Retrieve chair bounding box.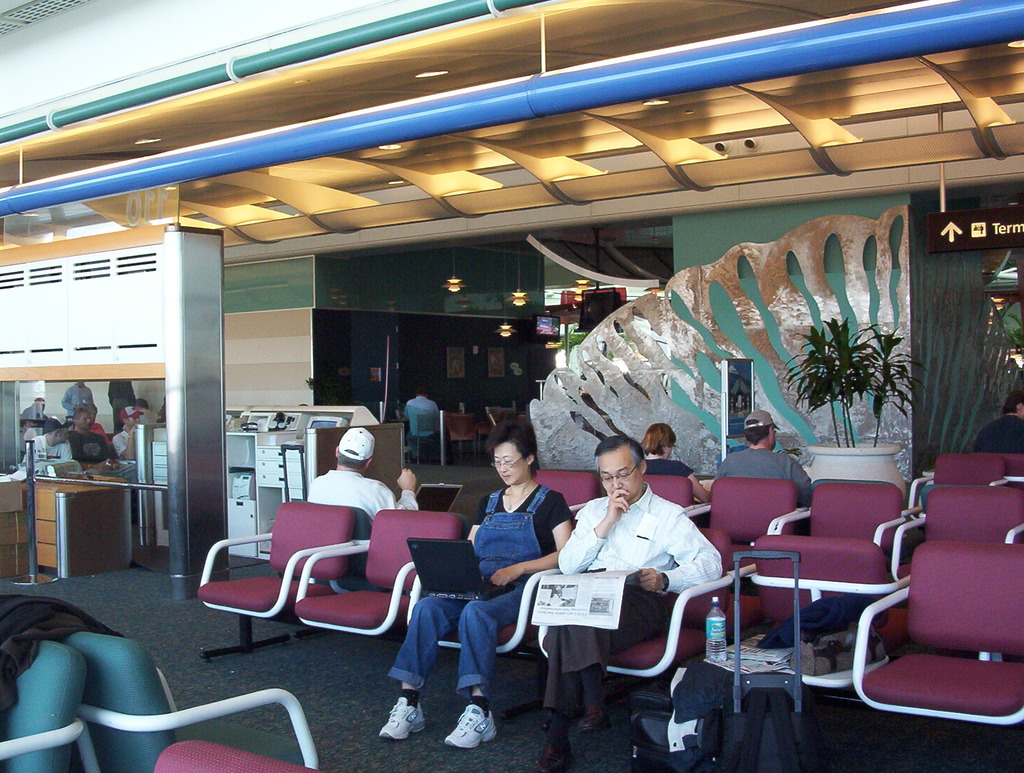
Bounding box: {"x1": 534, "y1": 526, "x2": 743, "y2": 756}.
